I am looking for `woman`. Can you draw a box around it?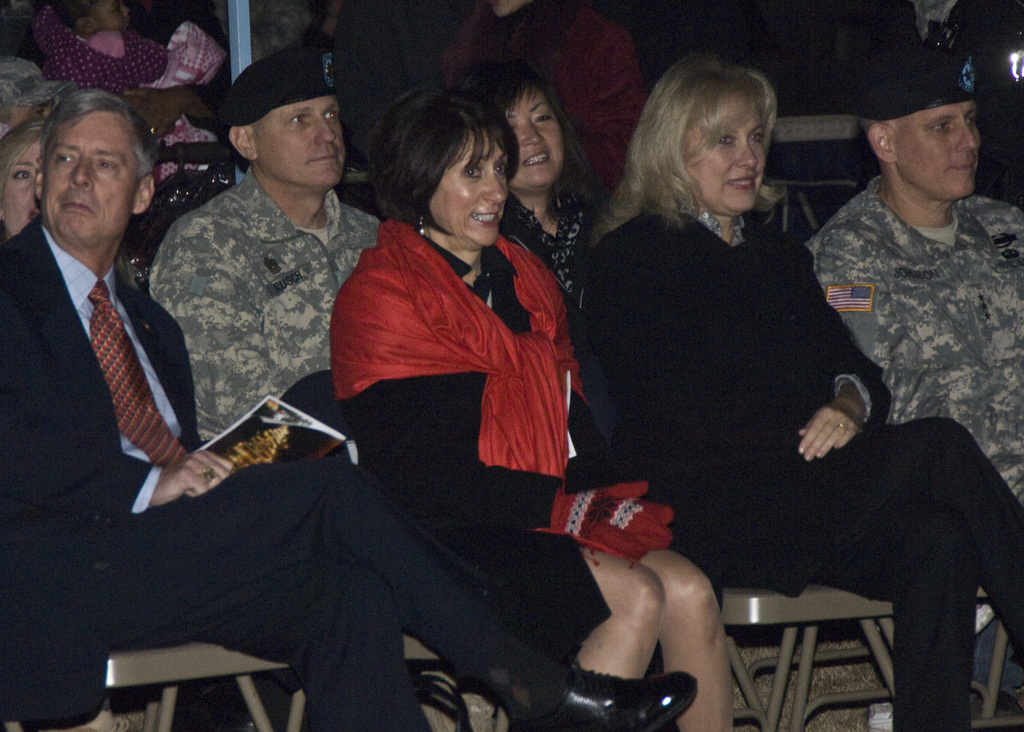
Sure, the bounding box is {"left": 584, "top": 49, "right": 1023, "bottom": 731}.
